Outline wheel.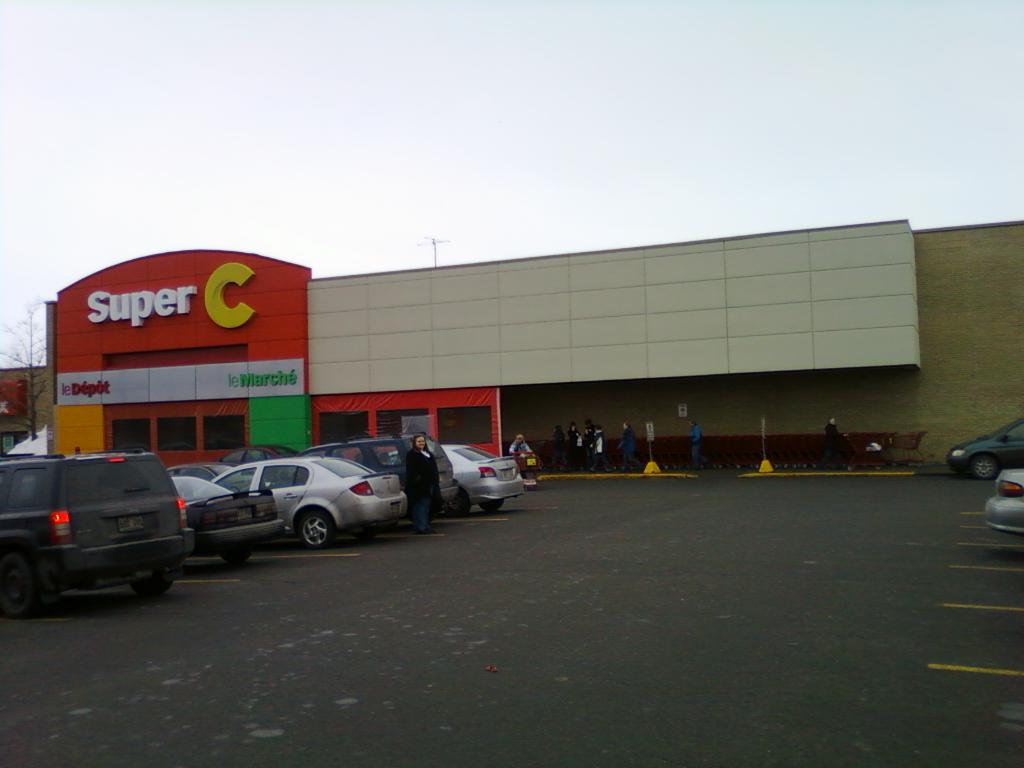
Outline: left=446, top=488, right=471, bottom=515.
